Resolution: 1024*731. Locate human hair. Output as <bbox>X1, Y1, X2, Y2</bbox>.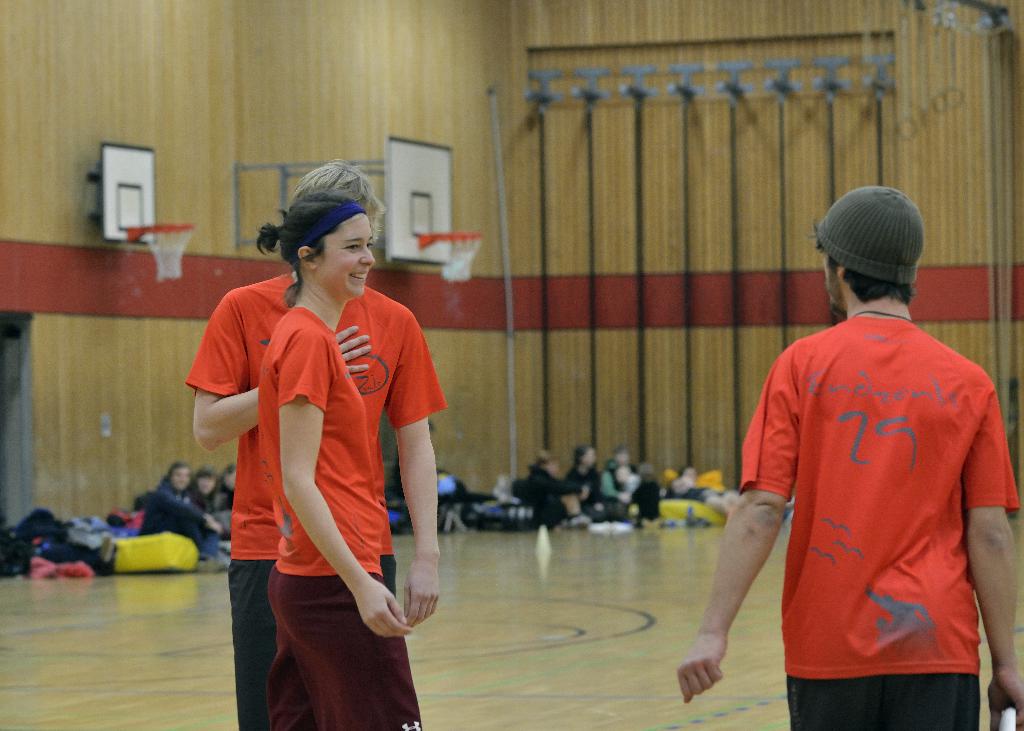
<bbox>255, 192, 362, 307</bbox>.
